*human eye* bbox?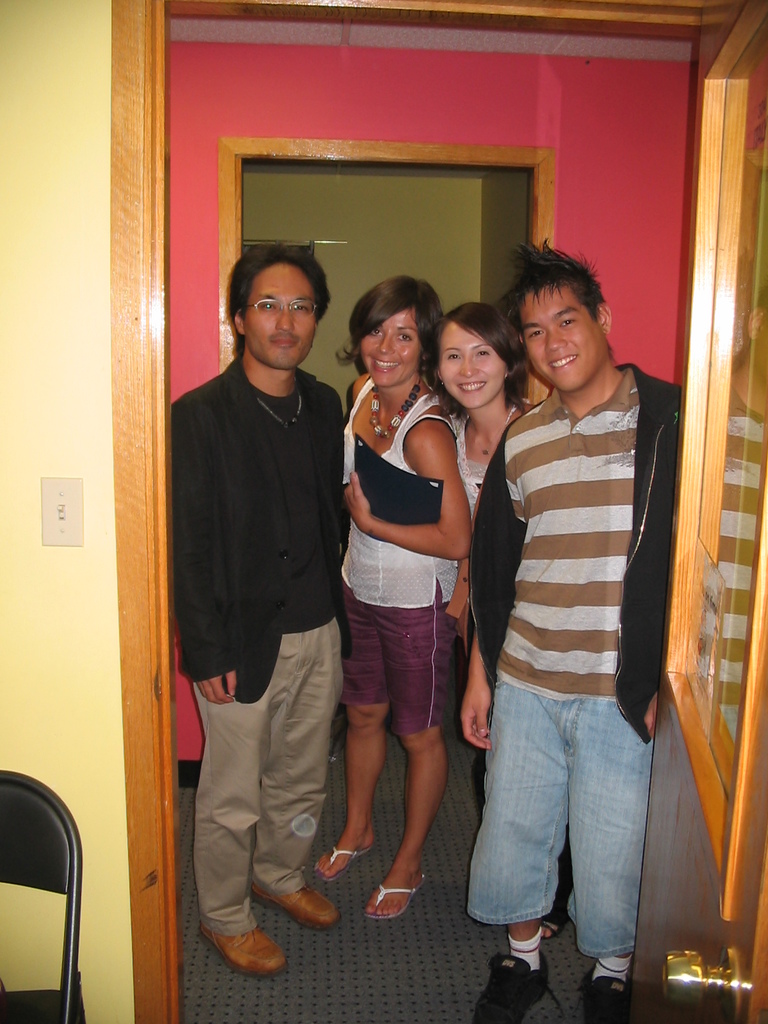
left=291, top=300, right=310, bottom=317
